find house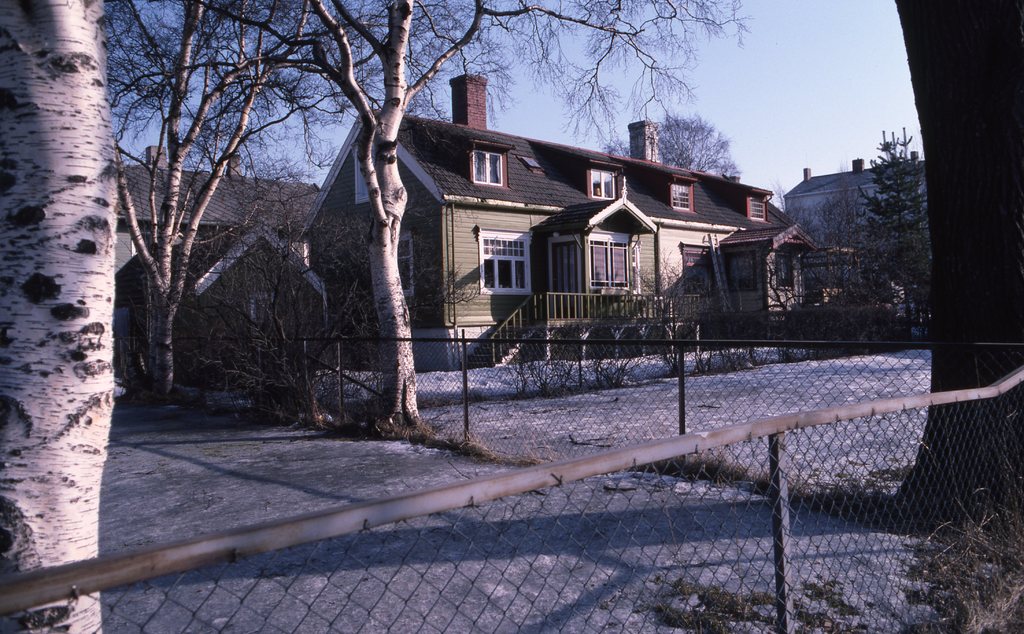
bbox(459, 103, 653, 389)
